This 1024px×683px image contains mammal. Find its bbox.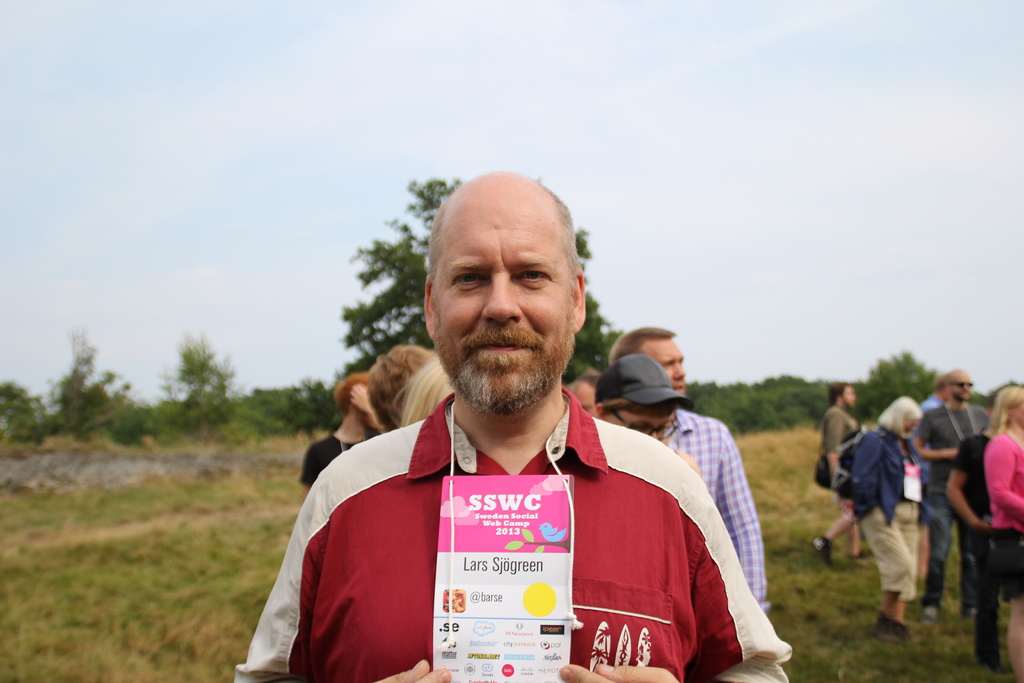
rect(908, 375, 947, 583).
